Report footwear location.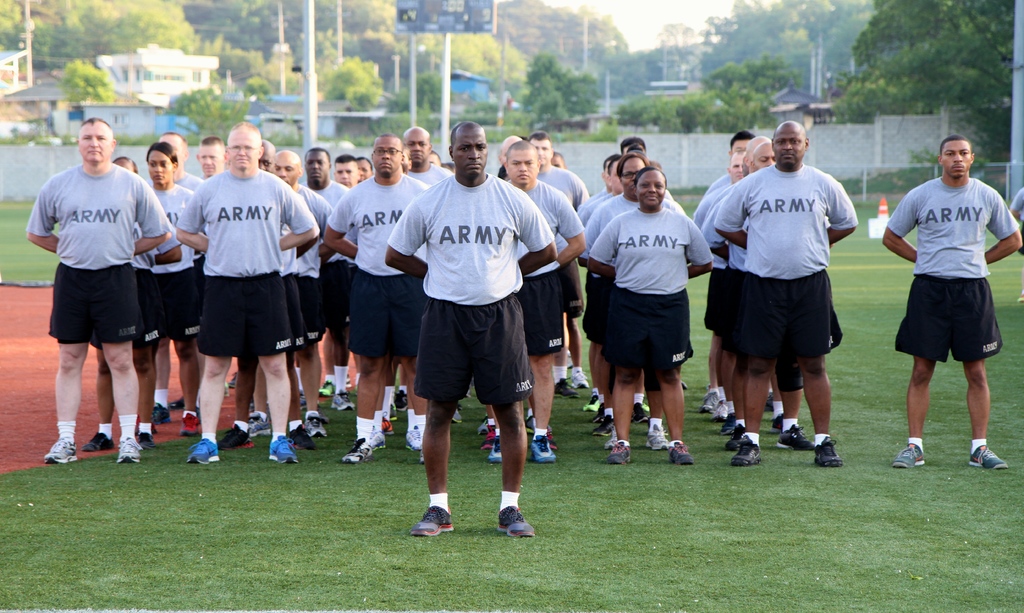
Report: detection(305, 410, 327, 436).
